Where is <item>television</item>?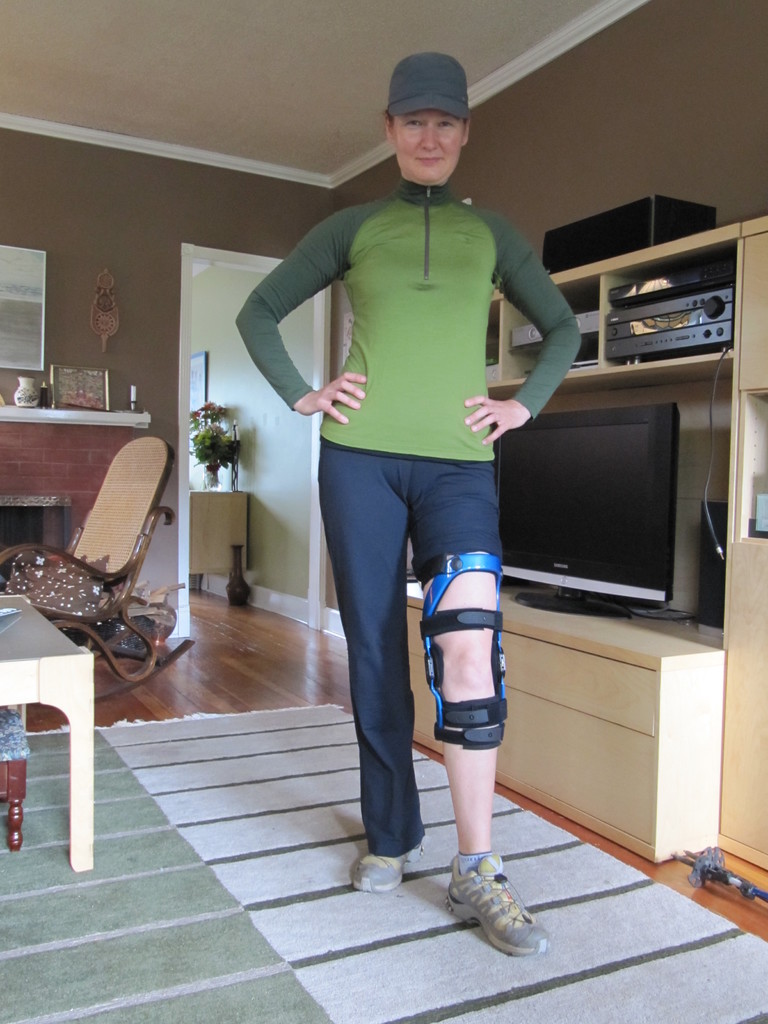
bbox=[493, 404, 679, 618].
